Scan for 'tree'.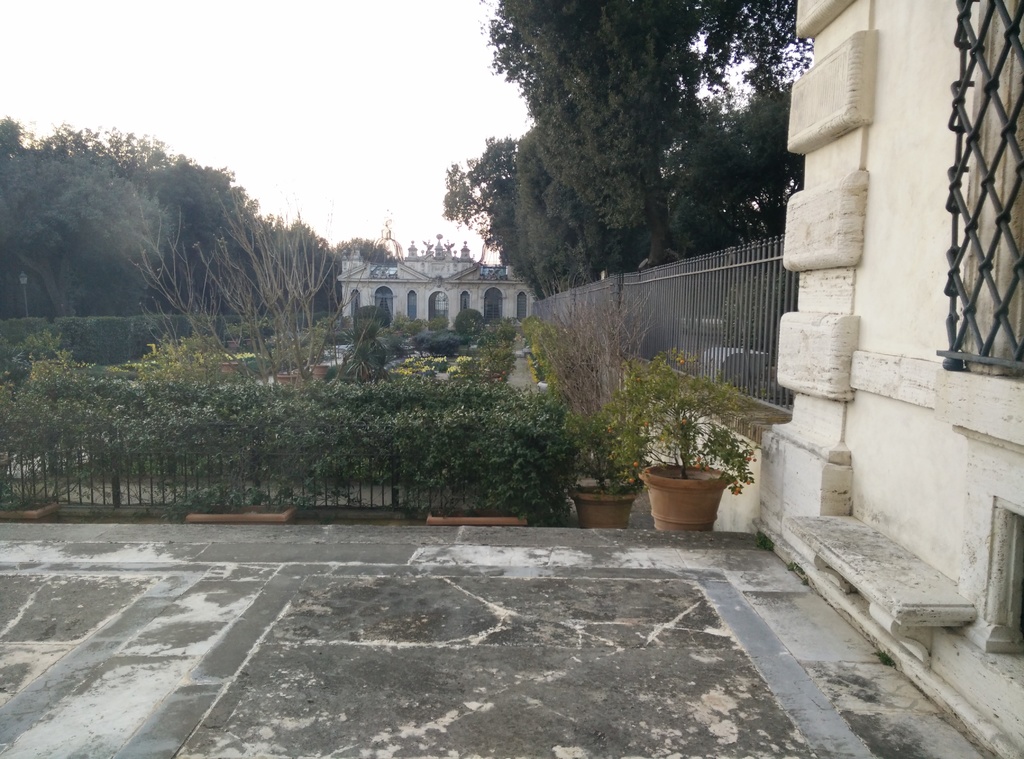
Scan result: [0, 115, 28, 161].
